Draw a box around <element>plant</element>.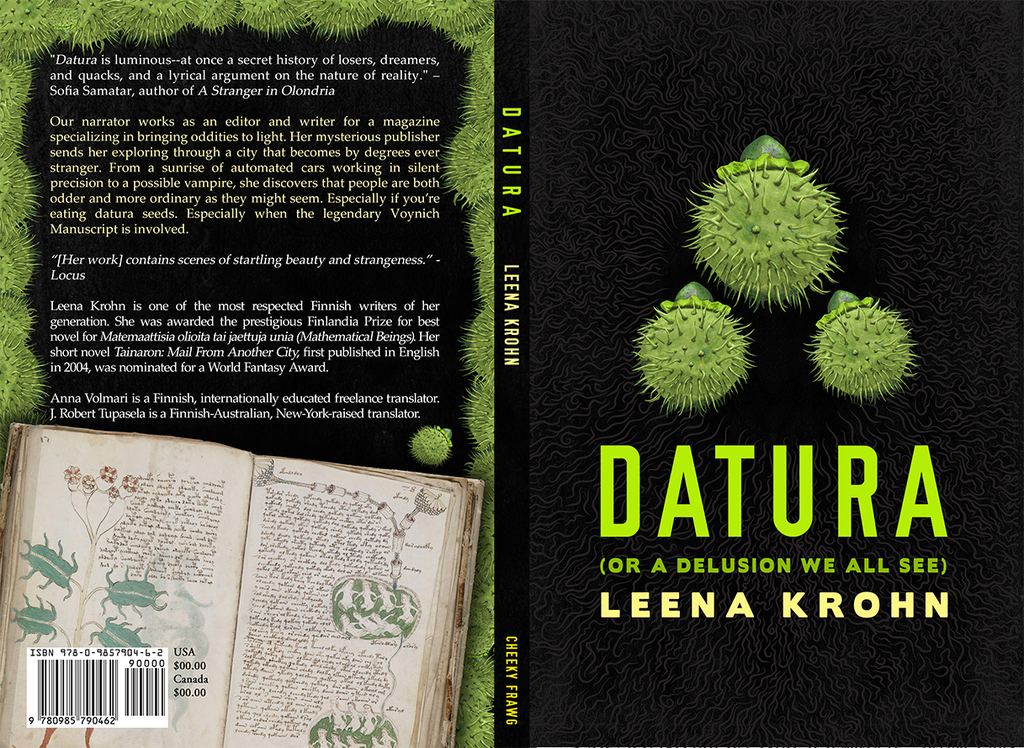
[left=629, top=273, right=756, bottom=420].
